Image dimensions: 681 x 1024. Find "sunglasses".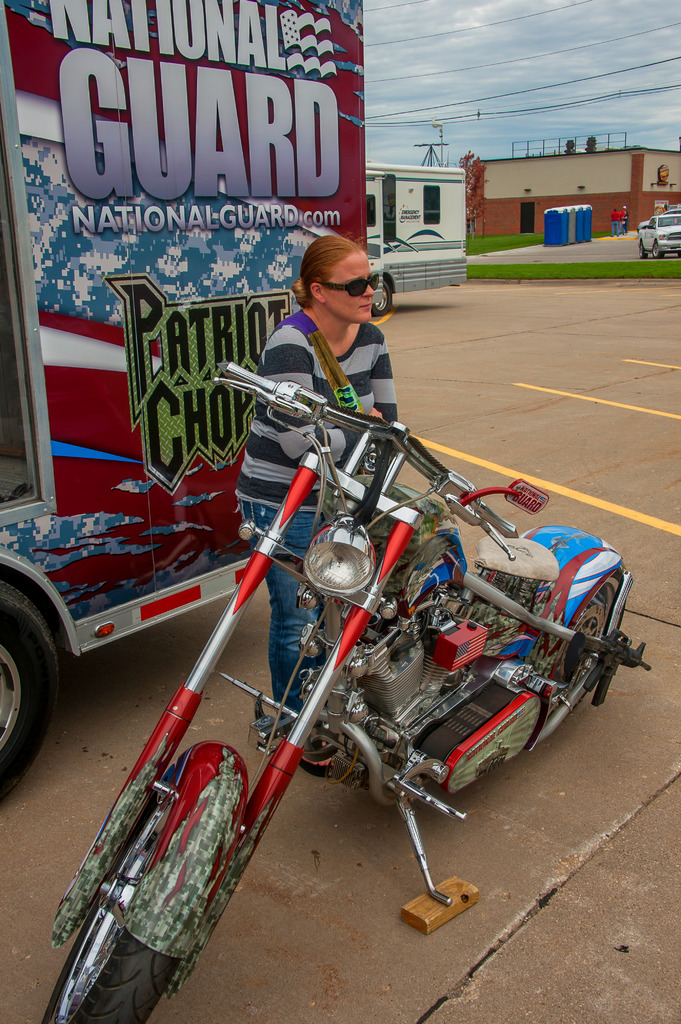
locate(325, 276, 377, 297).
